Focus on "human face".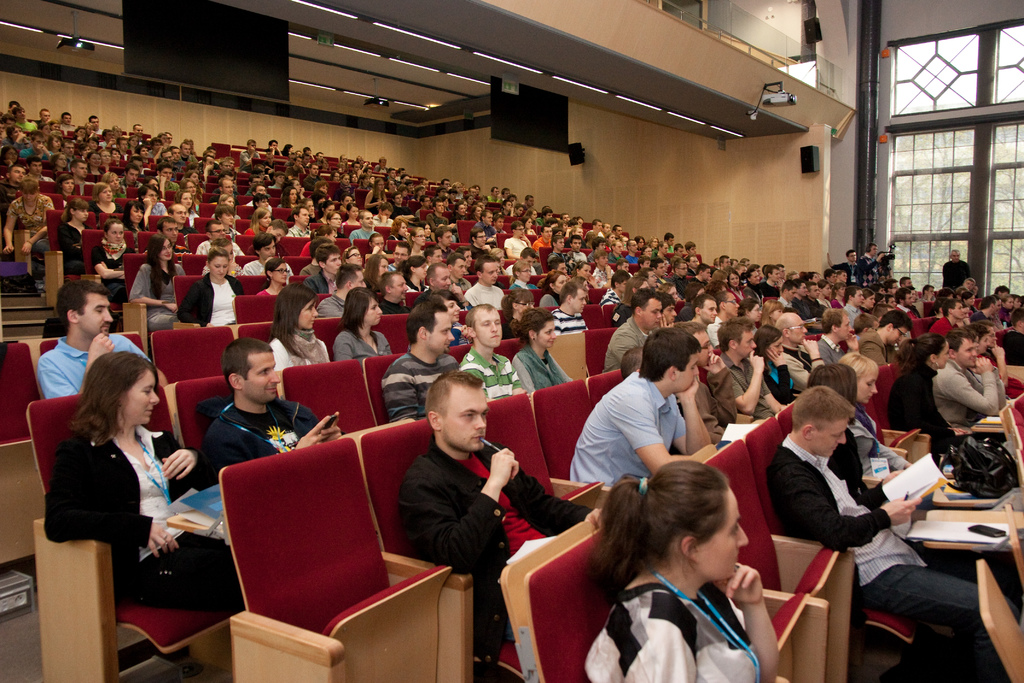
Focused at pyautogui.locateOnScreen(209, 220, 224, 241).
